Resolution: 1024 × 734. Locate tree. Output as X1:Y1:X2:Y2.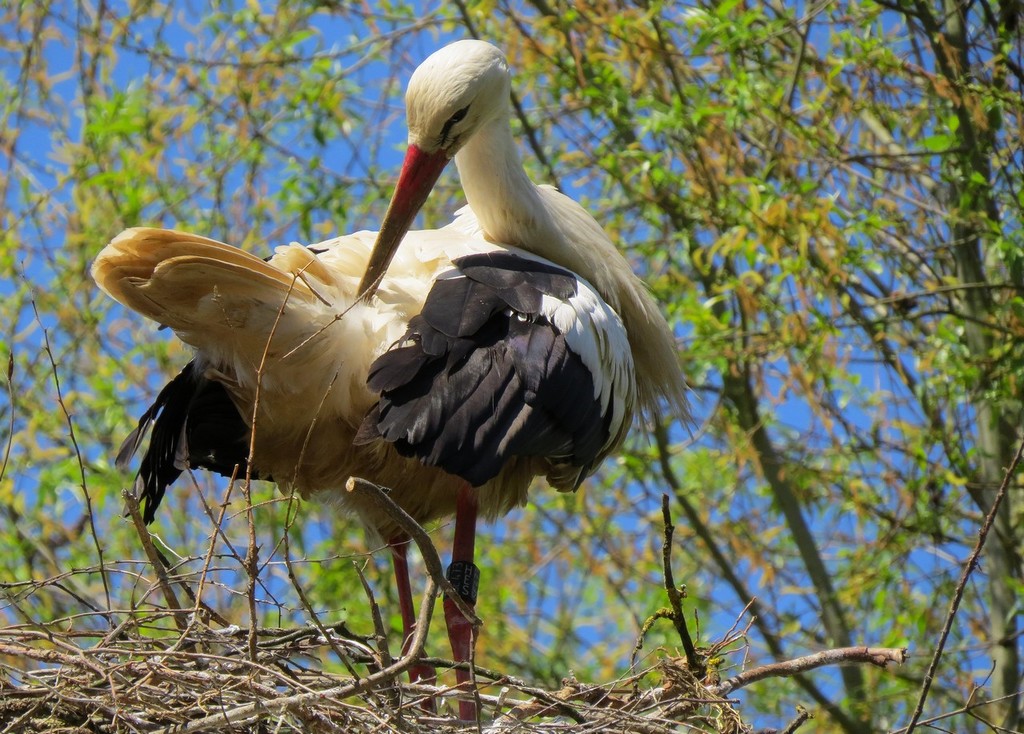
0:0:902:733.
